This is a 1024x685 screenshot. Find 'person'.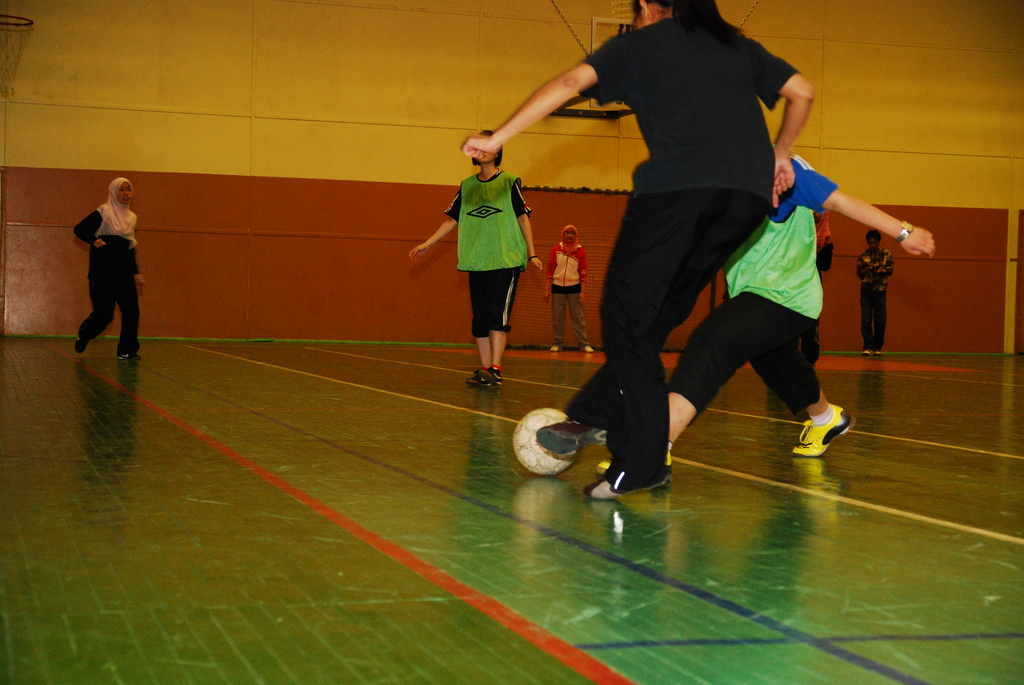
Bounding box: crop(851, 221, 899, 354).
